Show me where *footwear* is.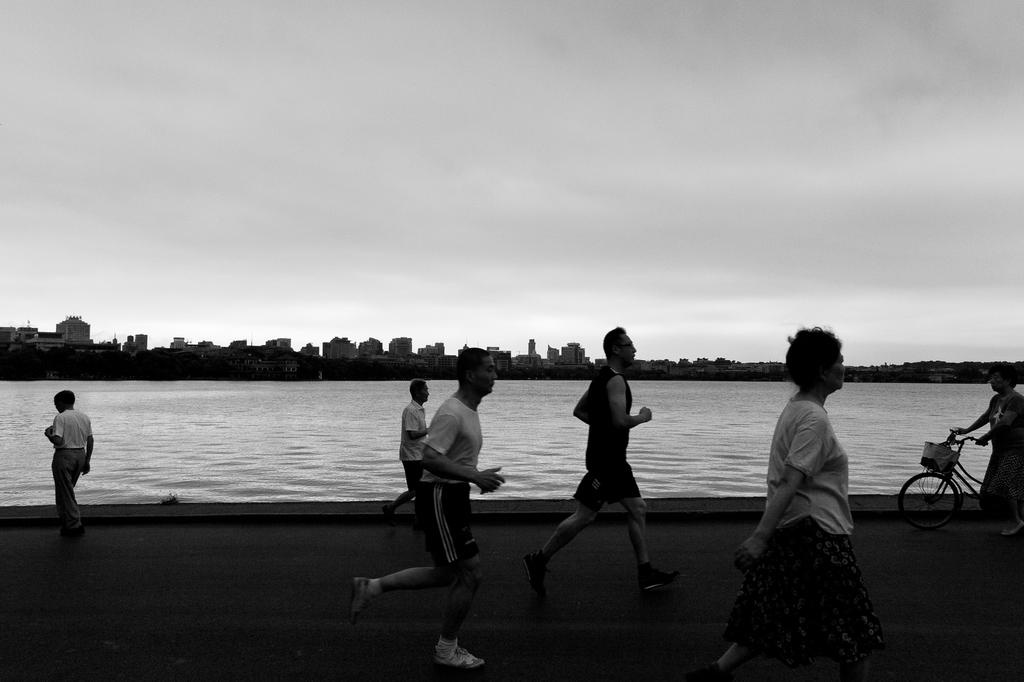
*footwear* is at (left=436, top=643, right=500, bottom=666).
